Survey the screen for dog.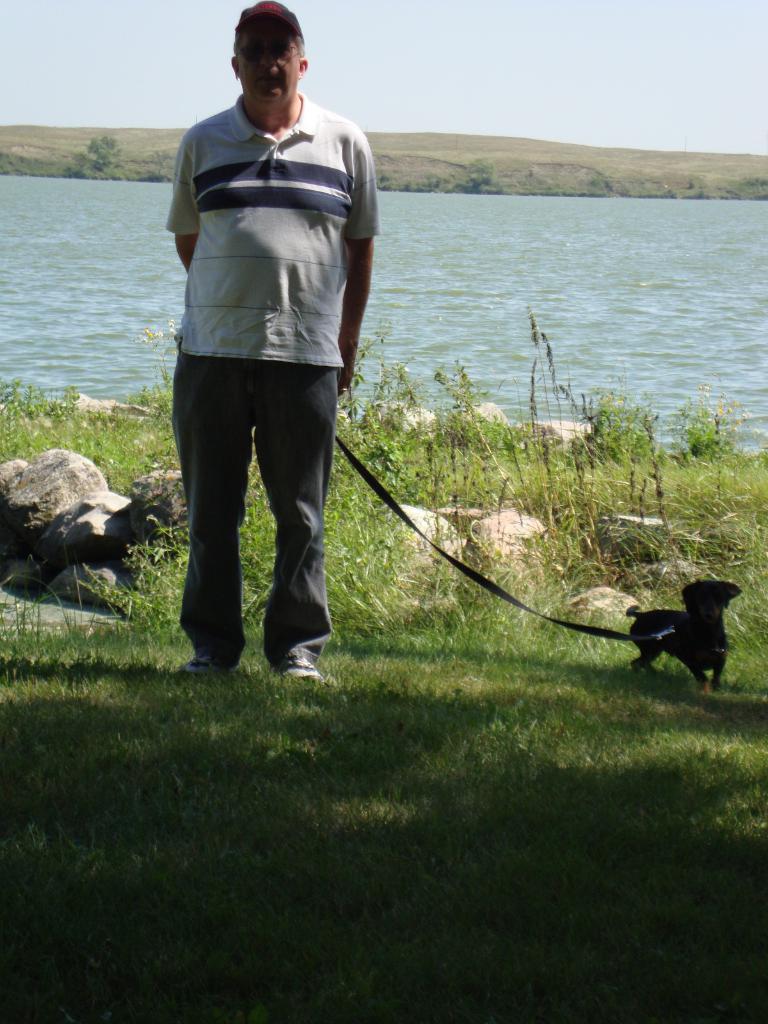
Survey found: [612,575,745,692].
